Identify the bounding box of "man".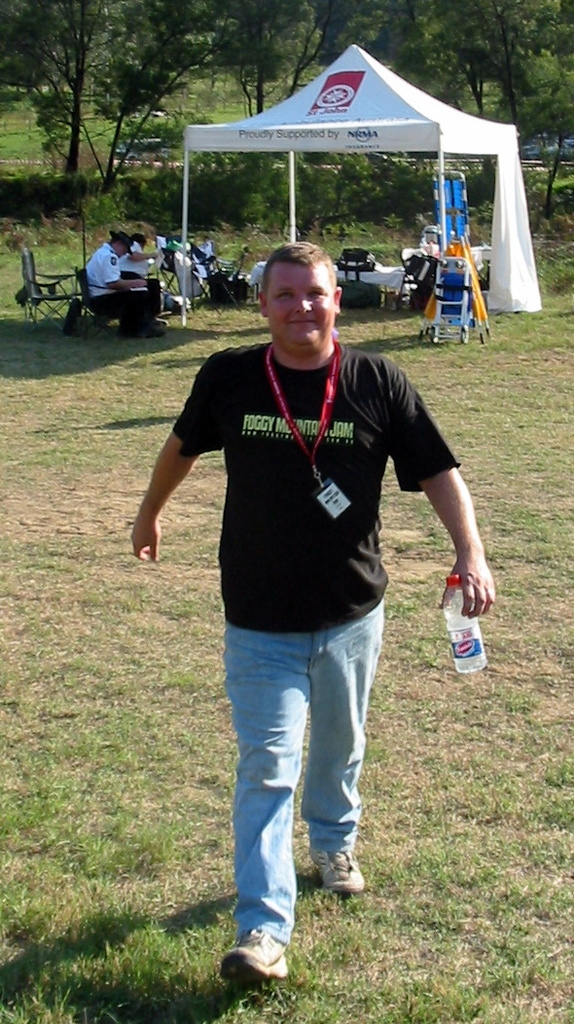
<region>122, 224, 166, 279</region>.
